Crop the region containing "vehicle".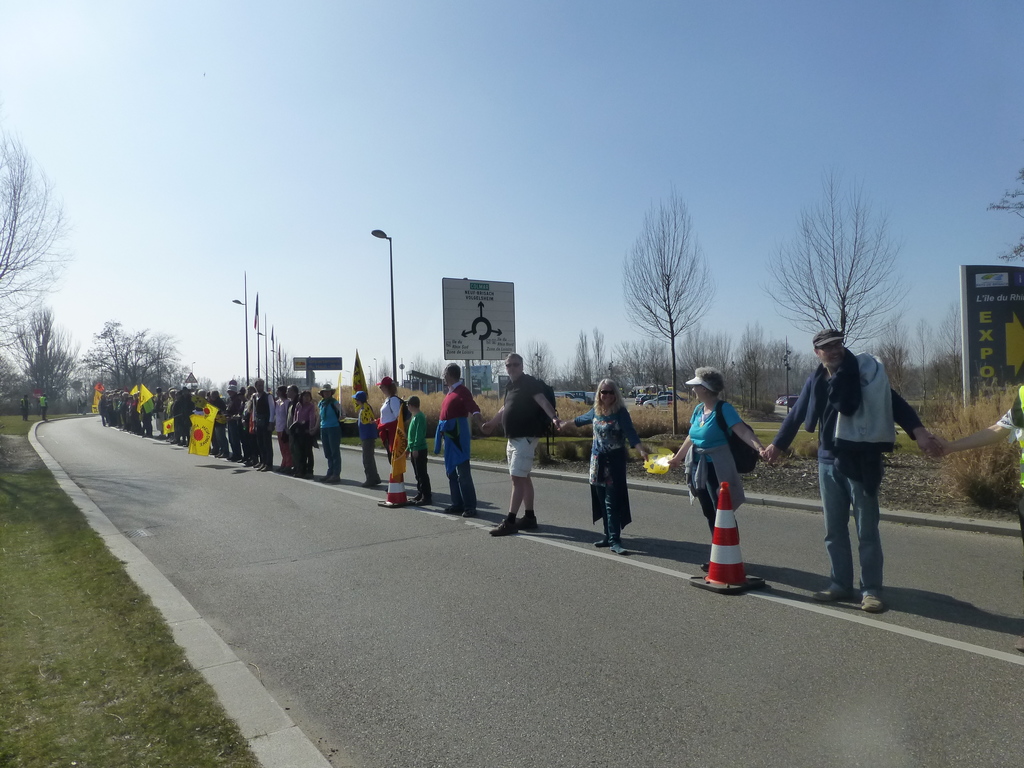
Crop region: <box>643,394,689,410</box>.
